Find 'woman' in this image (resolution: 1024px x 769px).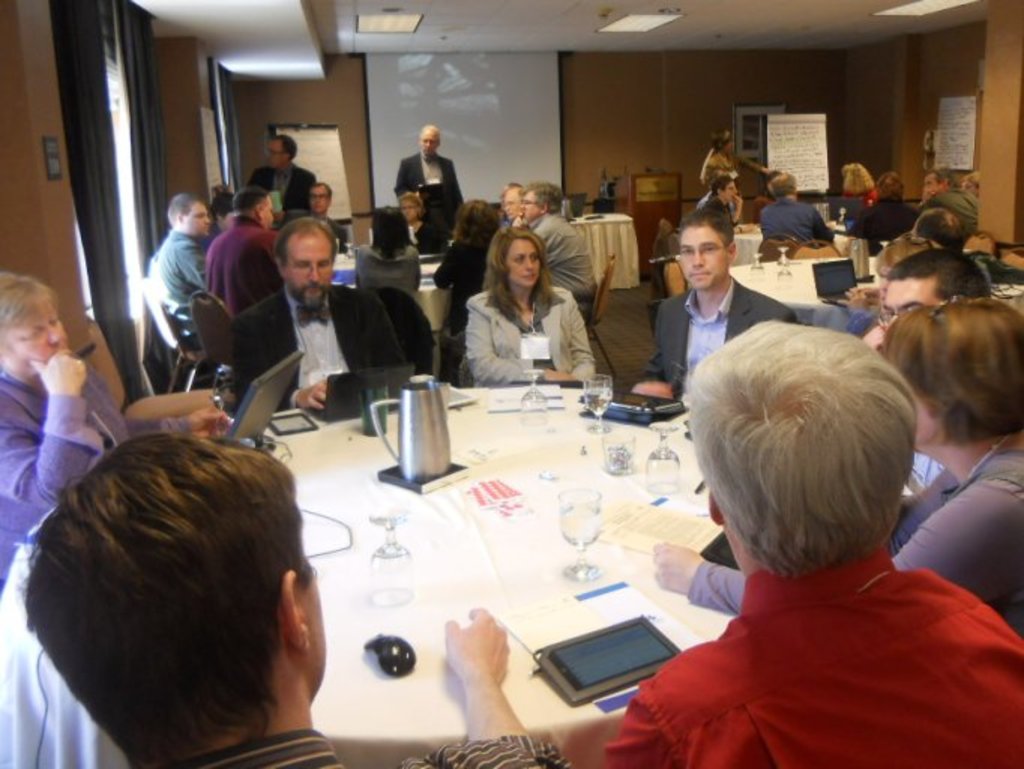
<bbox>453, 218, 608, 394</bbox>.
